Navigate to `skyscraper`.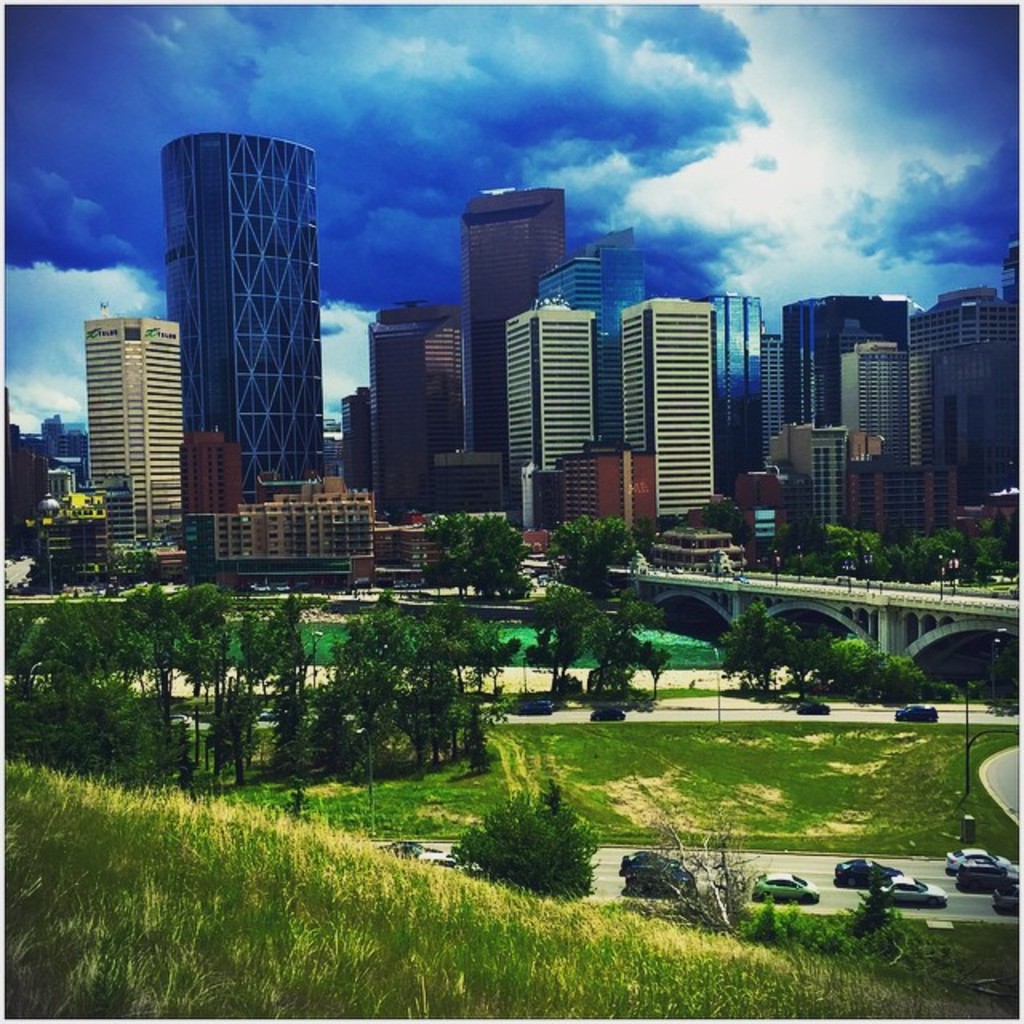
Navigation target: (x1=754, y1=328, x2=794, y2=475).
